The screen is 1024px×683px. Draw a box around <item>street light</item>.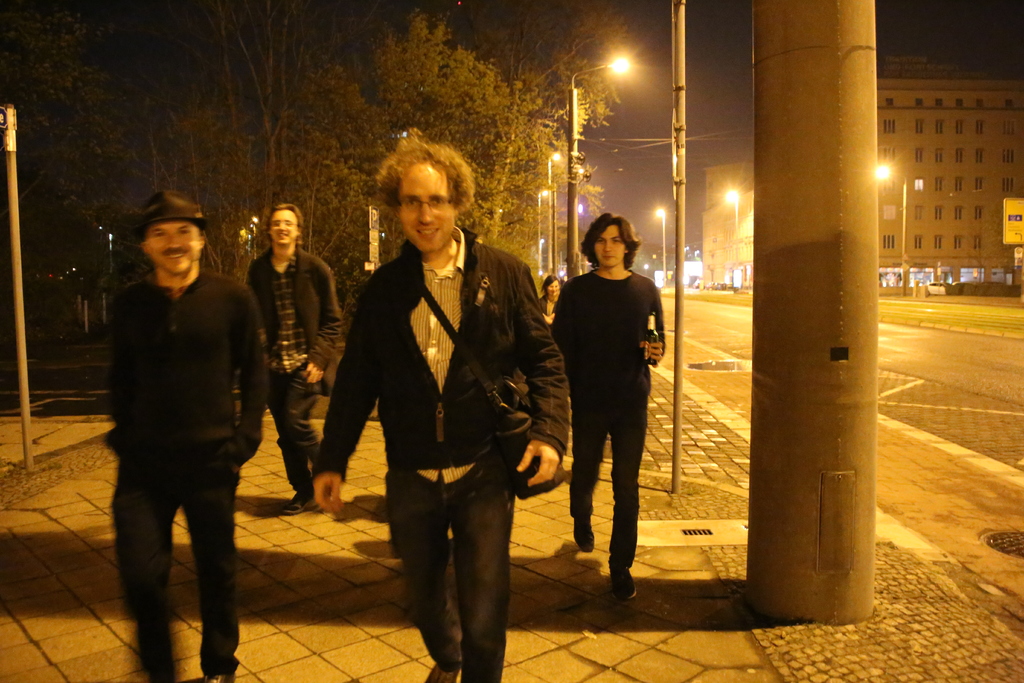
<region>873, 168, 916, 295</region>.
